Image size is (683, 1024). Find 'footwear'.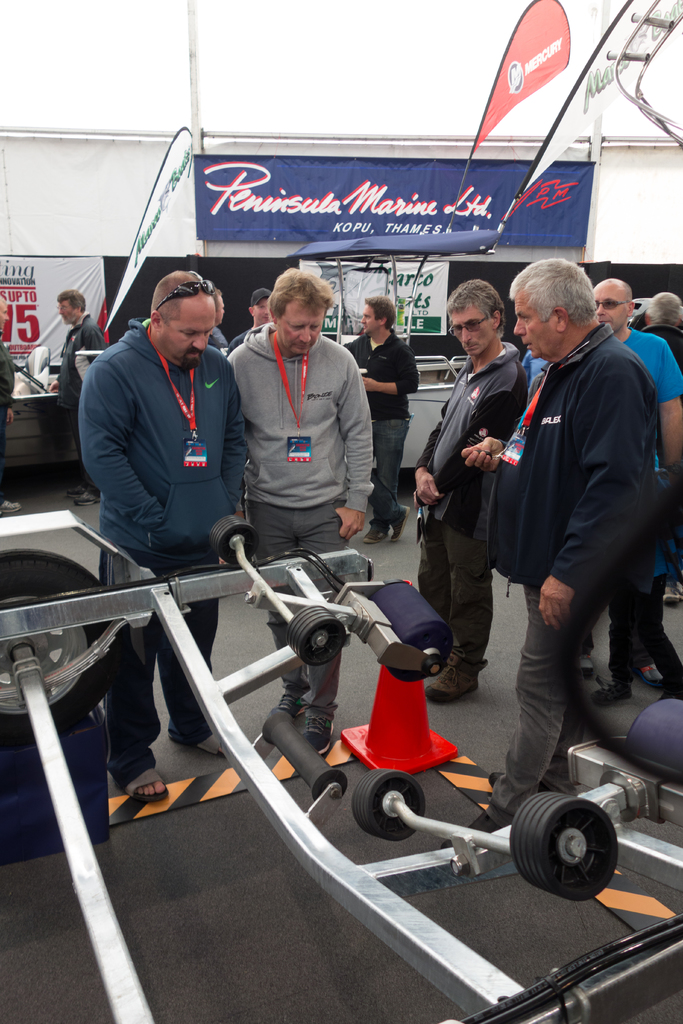
left=464, top=785, right=522, bottom=837.
